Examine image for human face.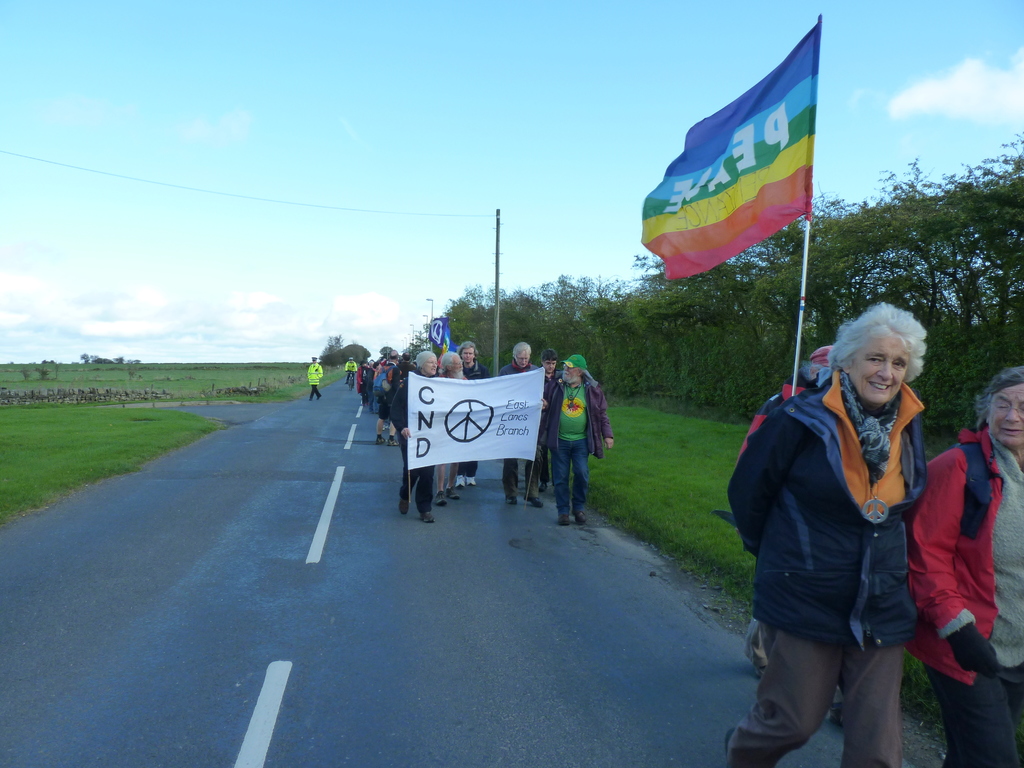
Examination result: (452,357,464,377).
